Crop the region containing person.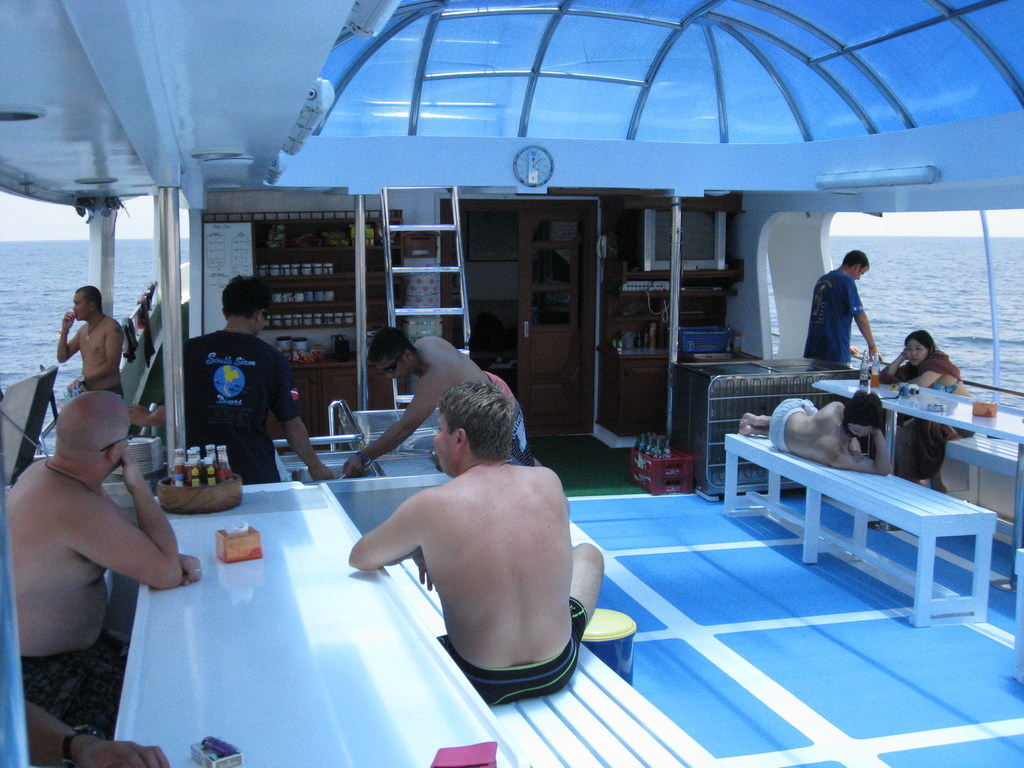
Crop region: crop(126, 275, 333, 490).
